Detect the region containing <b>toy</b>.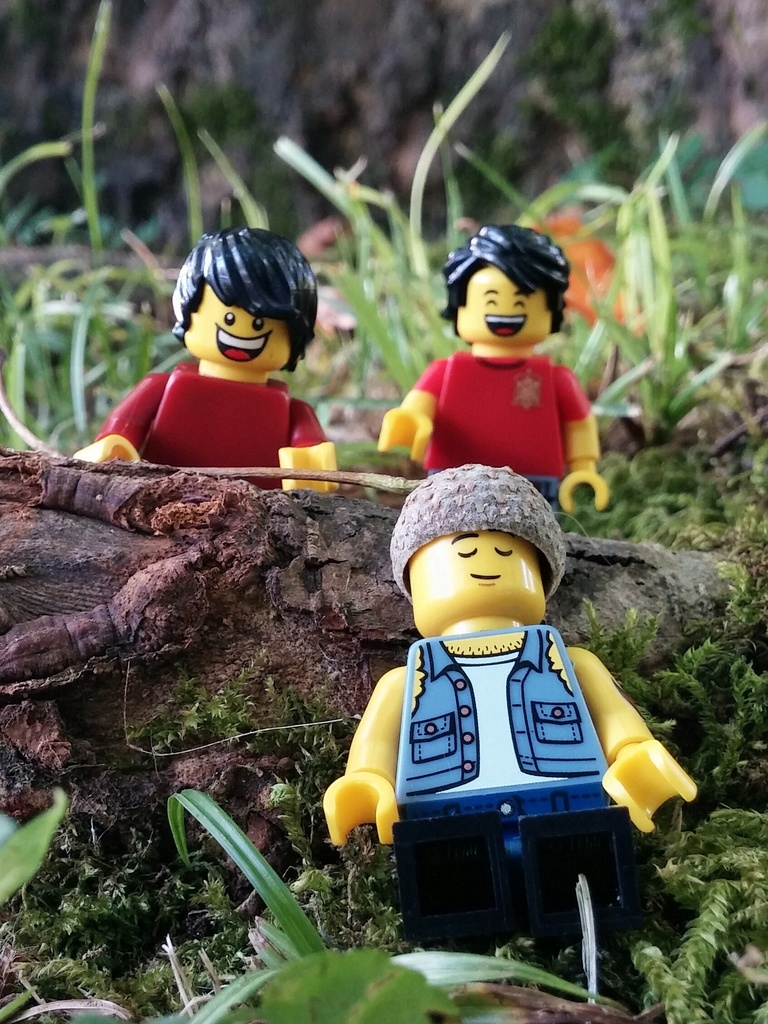
locate(70, 225, 339, 494).
